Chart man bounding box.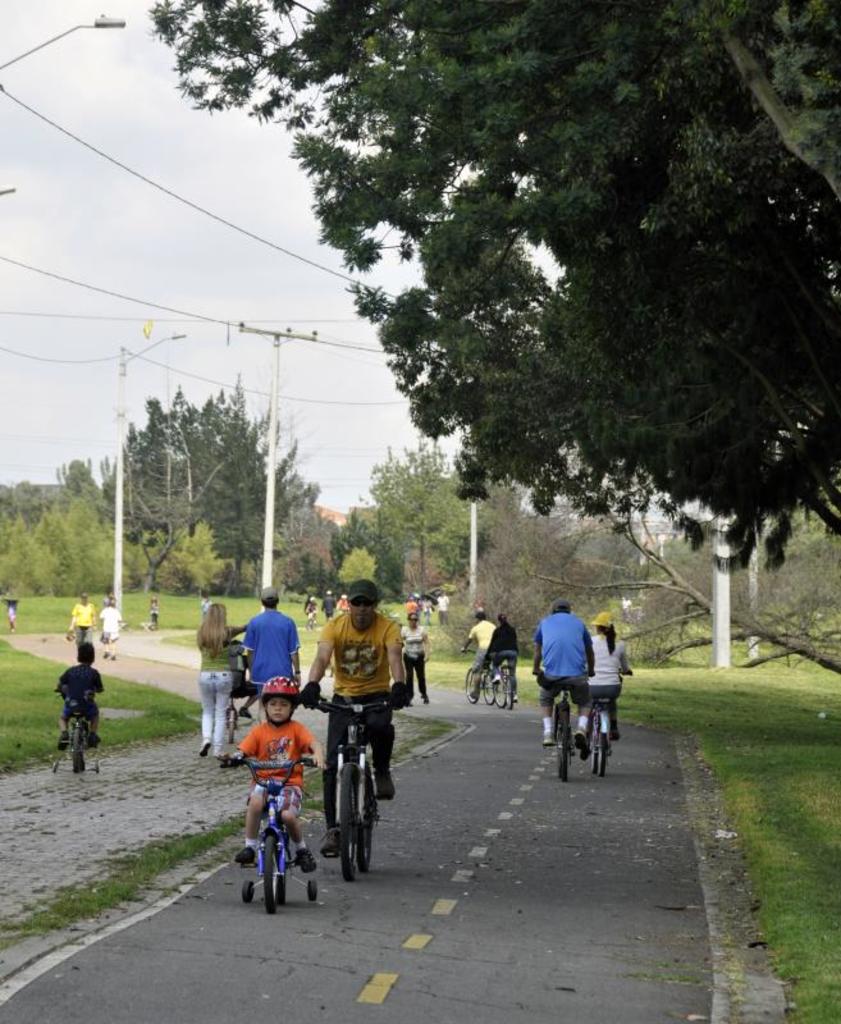
Charted: (left=310, top=600, right=416, bottom=863).
